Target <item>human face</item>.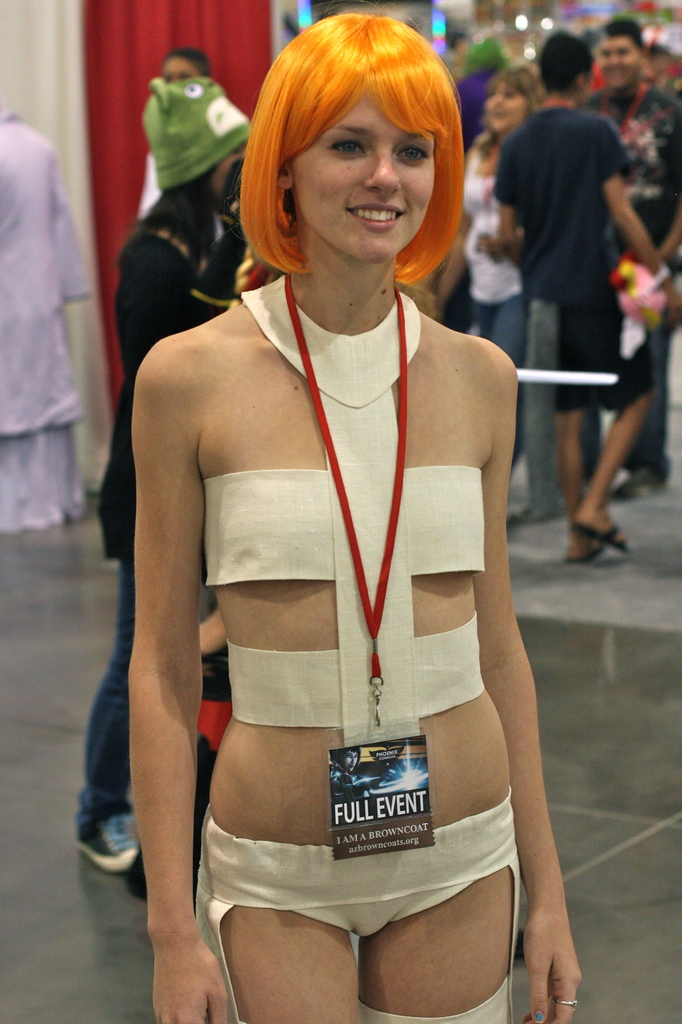
Target region: (285,89,443,255).
